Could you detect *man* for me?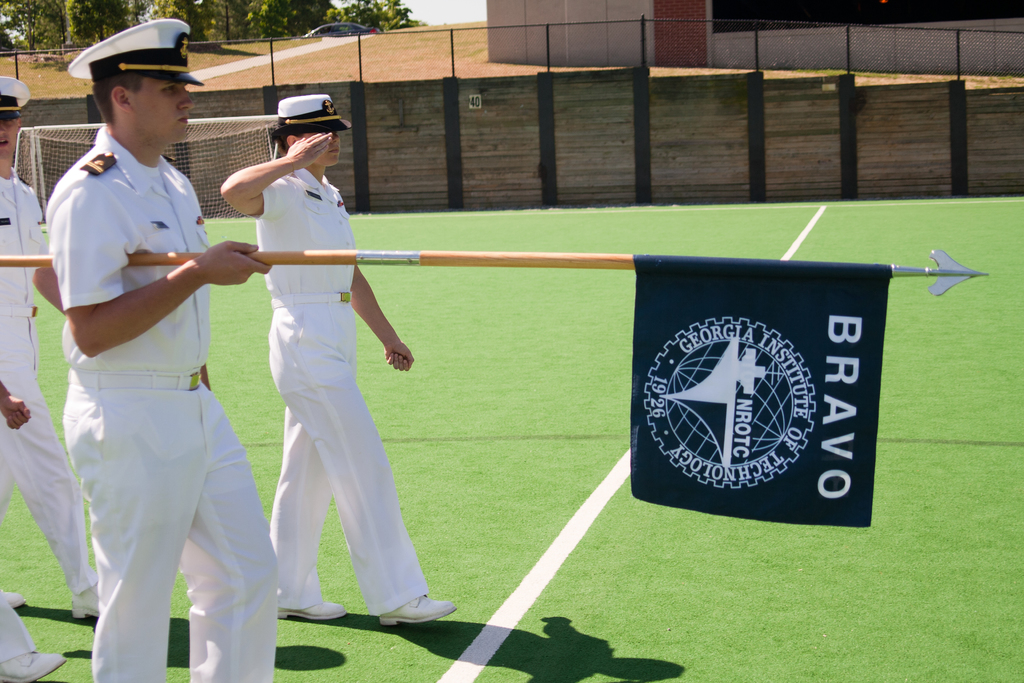
Detection result: 42/19/269/682.
